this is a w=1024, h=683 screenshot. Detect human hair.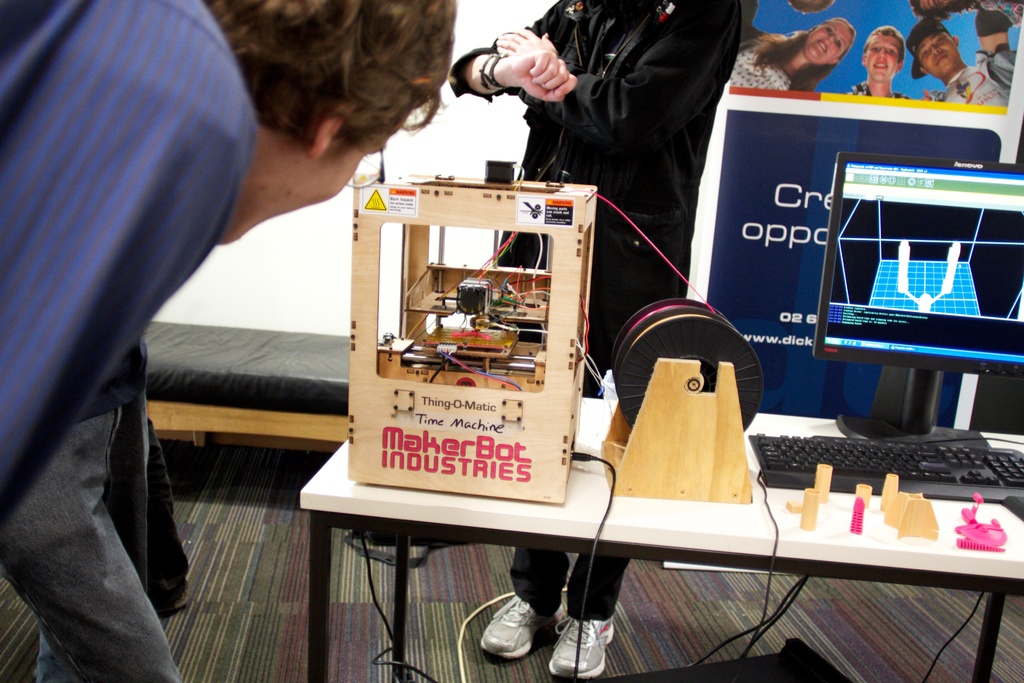
box(788, 0, 835, 16).
